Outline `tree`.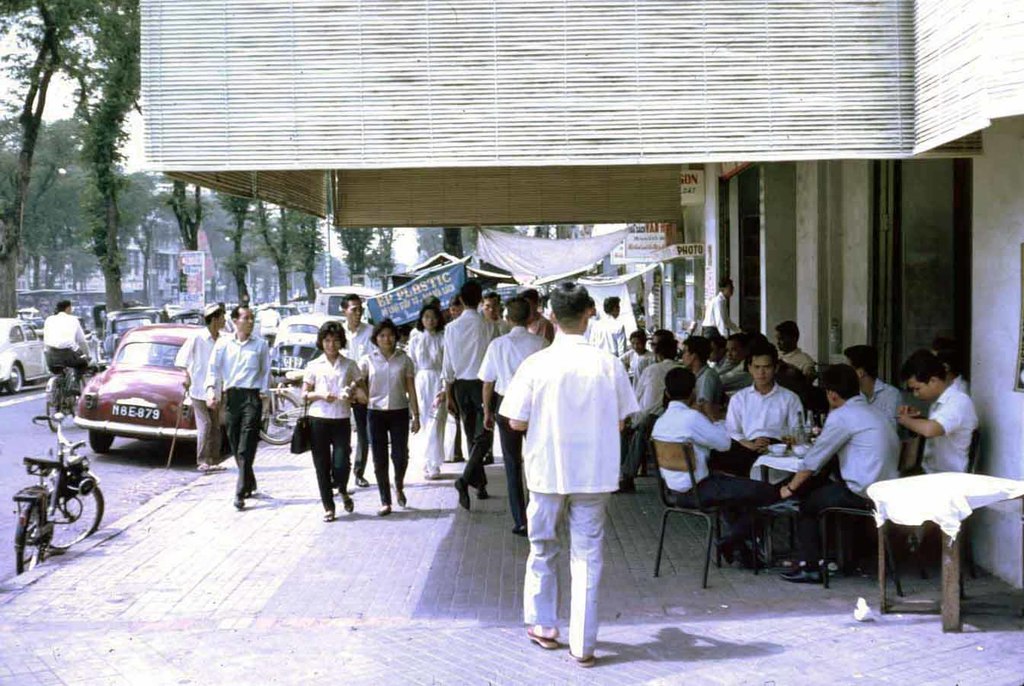
Outline: 284,206,318,296.
